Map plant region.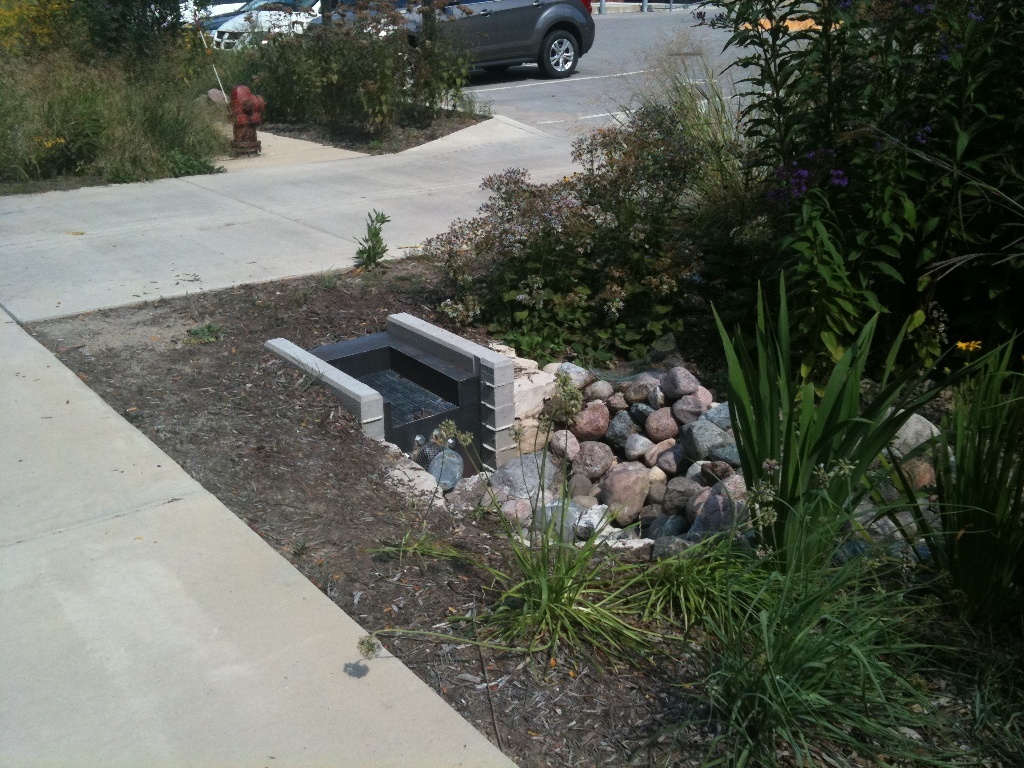
Mapped to BBox(350, 202, 390, 270).
